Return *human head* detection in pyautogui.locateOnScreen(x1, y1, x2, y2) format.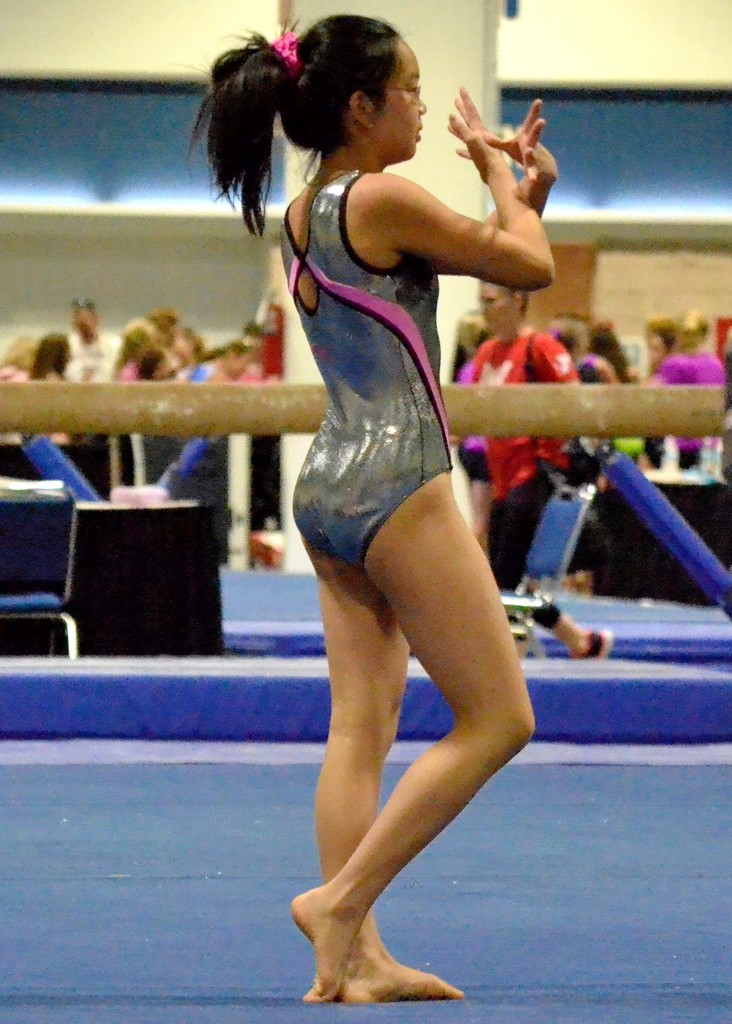
pyautogui.locateOnScreen(157, 312, 176, 342).
